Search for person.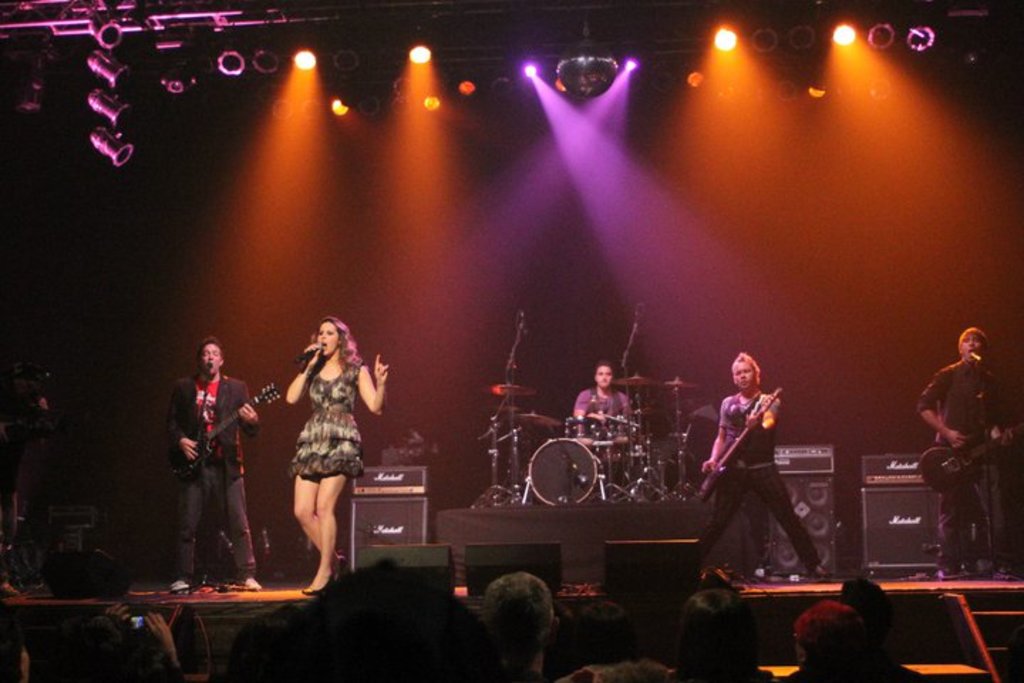
Found at region(693, 351, 839, 576).
